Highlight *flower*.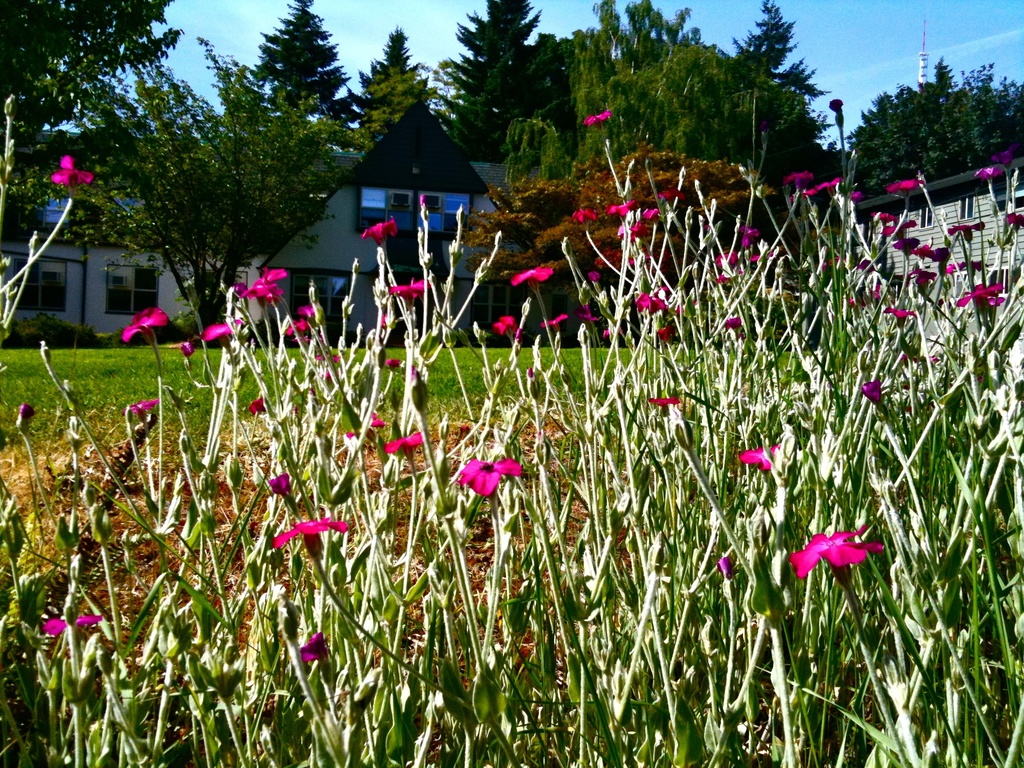
Highlighted region: rect(300, 304, 319, 319).
